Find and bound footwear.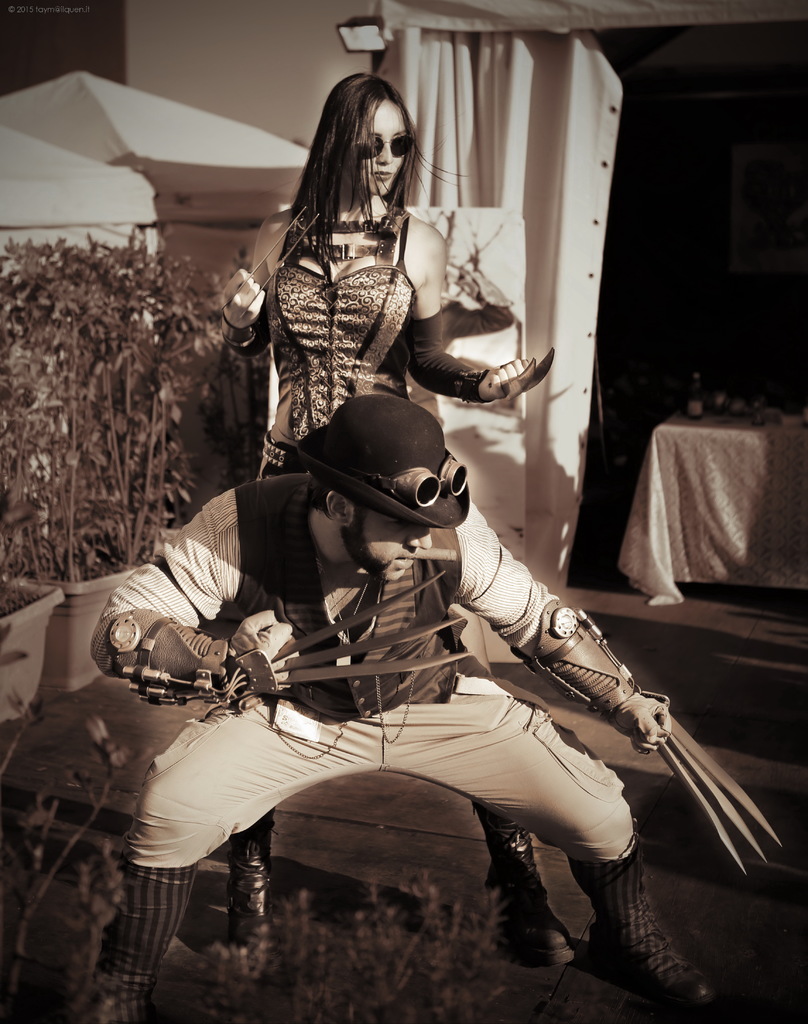
Bound: 89/854/197/1023.
